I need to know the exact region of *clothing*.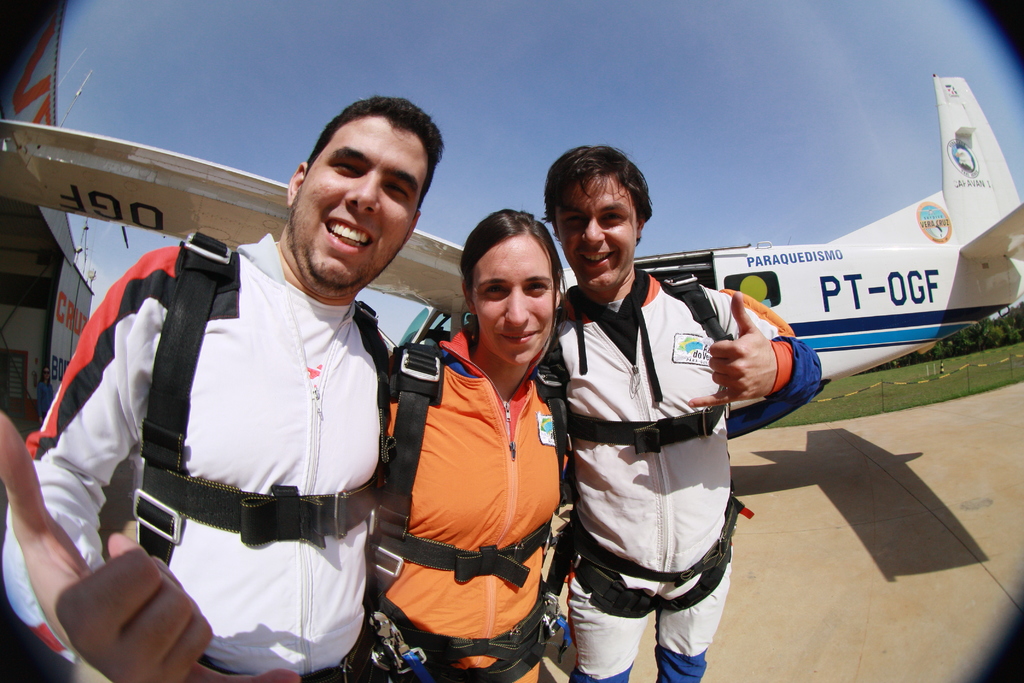
Region: (0,231,390,682).
